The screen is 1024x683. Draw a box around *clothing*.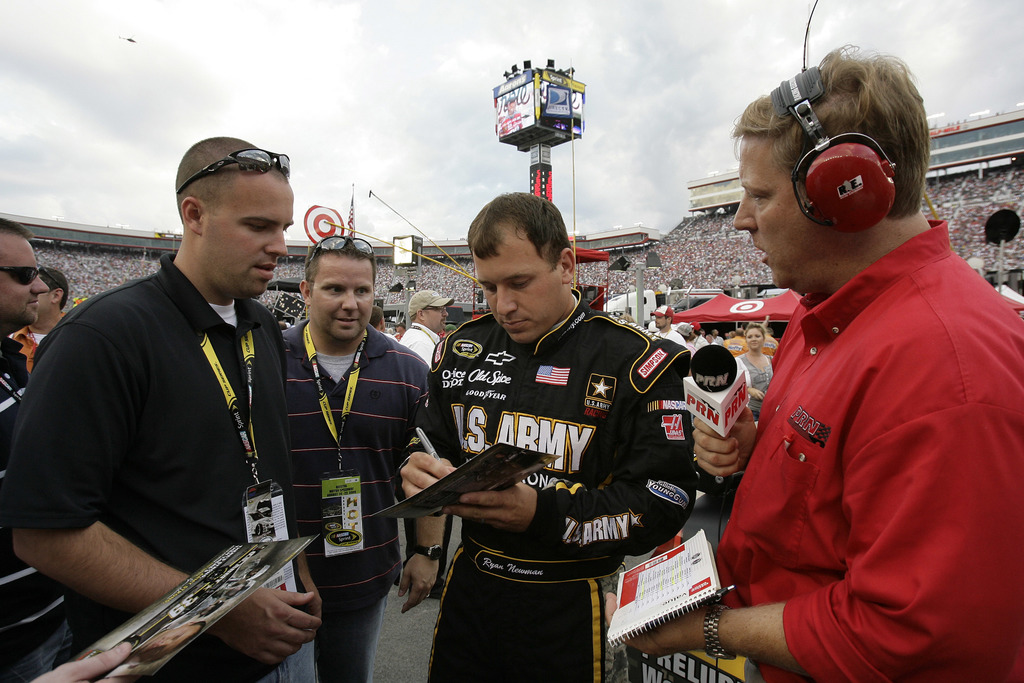
Rect(700, 342, 707, 360).
